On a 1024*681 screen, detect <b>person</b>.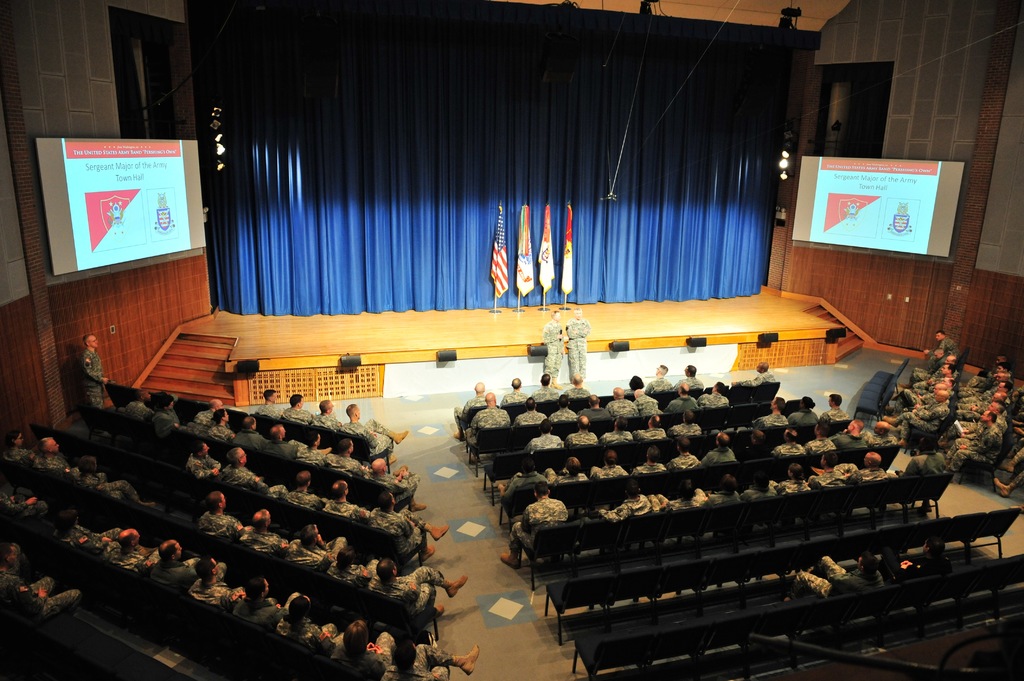
[left=633, top=413, right=663, bottom=442].
